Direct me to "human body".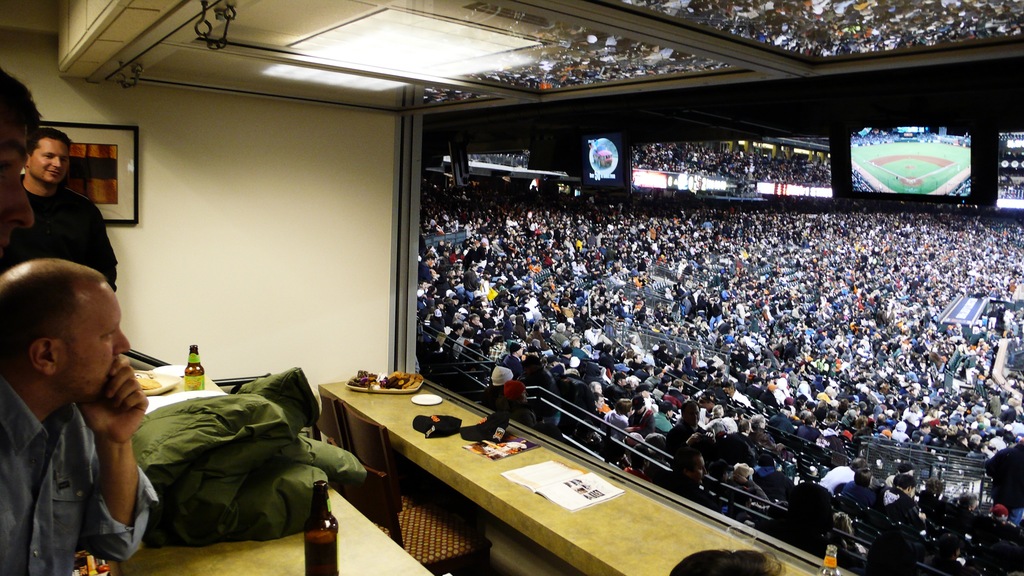
Direction: [left=792, top=264, right=803, bottom=281].
